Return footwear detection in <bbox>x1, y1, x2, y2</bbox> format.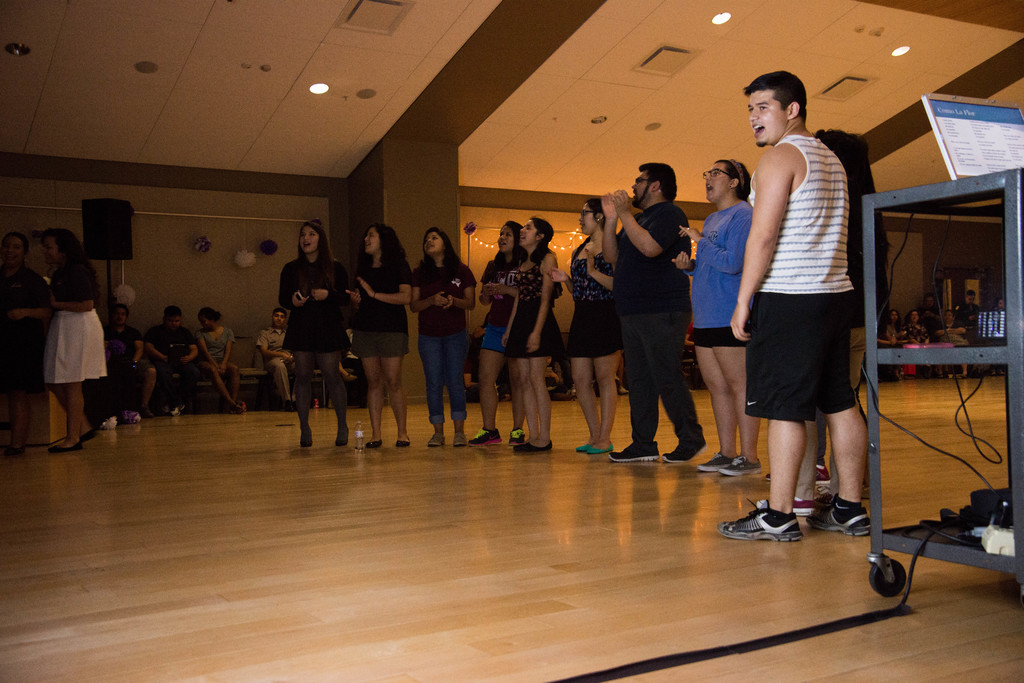
<bbox>609, 442, 657, 464</bbox>.
